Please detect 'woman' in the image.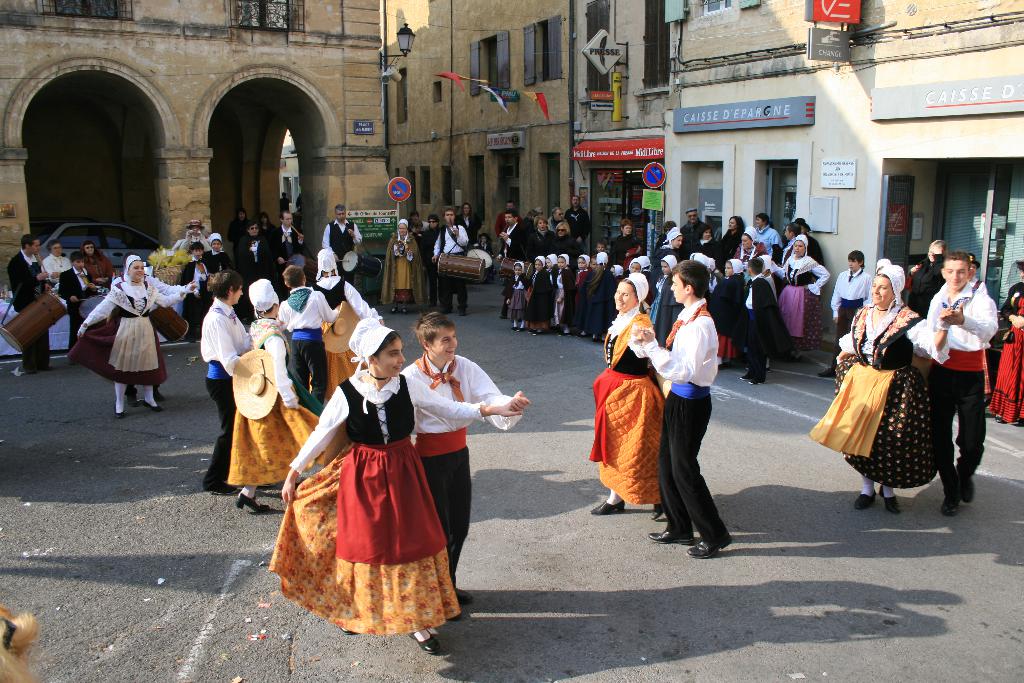
[225, 279, 325, 516].
